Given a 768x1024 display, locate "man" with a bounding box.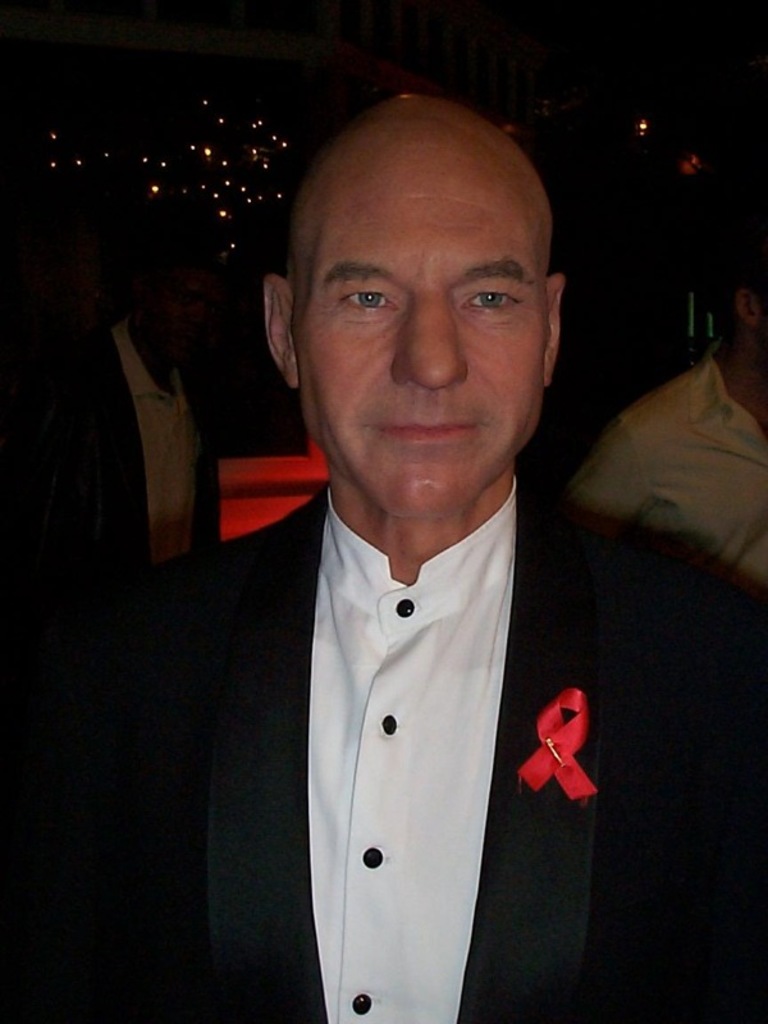
Located: x1=564, y1=234, x2=767, y2=581.
